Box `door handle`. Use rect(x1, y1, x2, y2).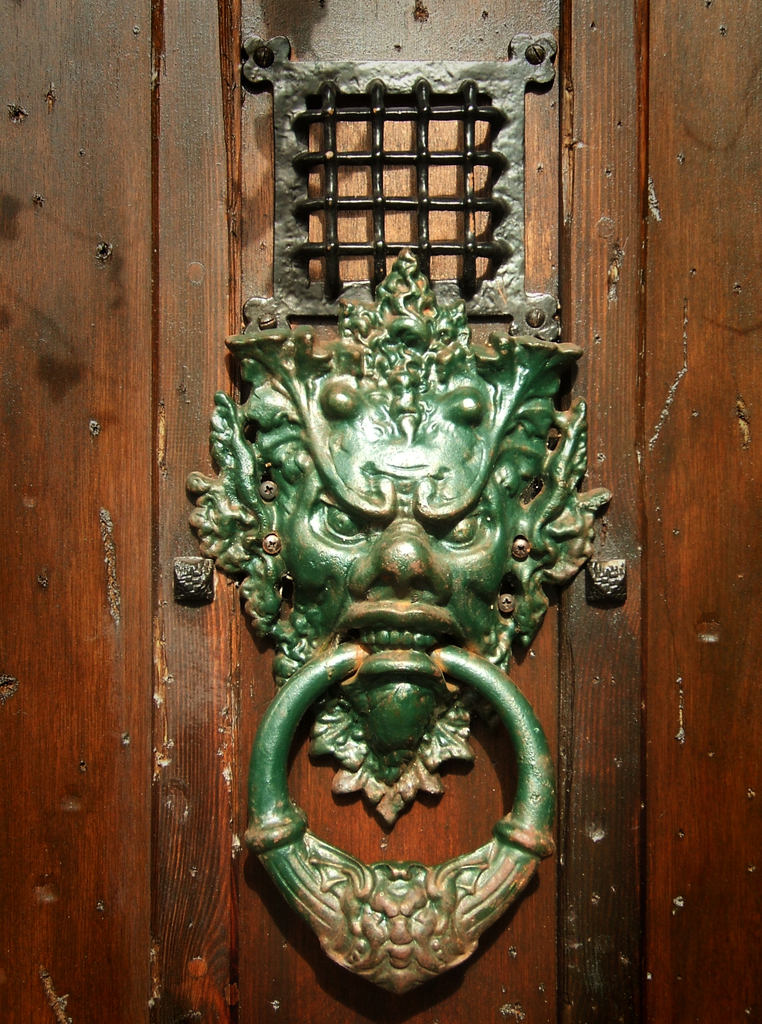
rect(184, 243, 613, 993).
